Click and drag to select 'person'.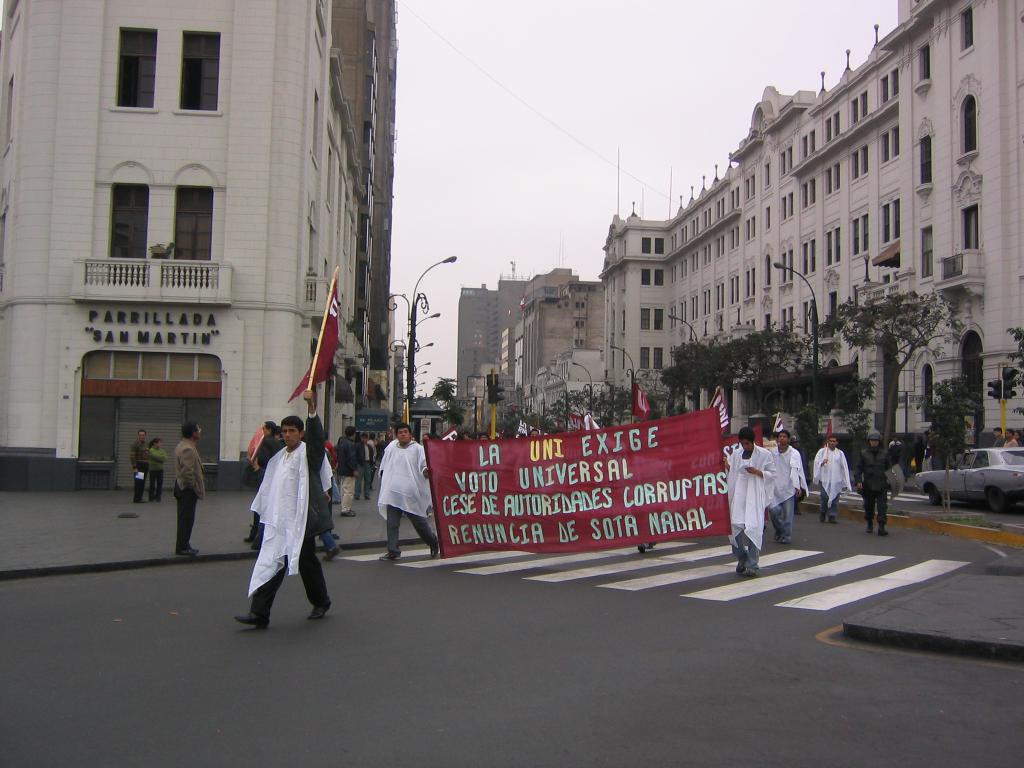
Selection: region(377, 422, 434, 561).
